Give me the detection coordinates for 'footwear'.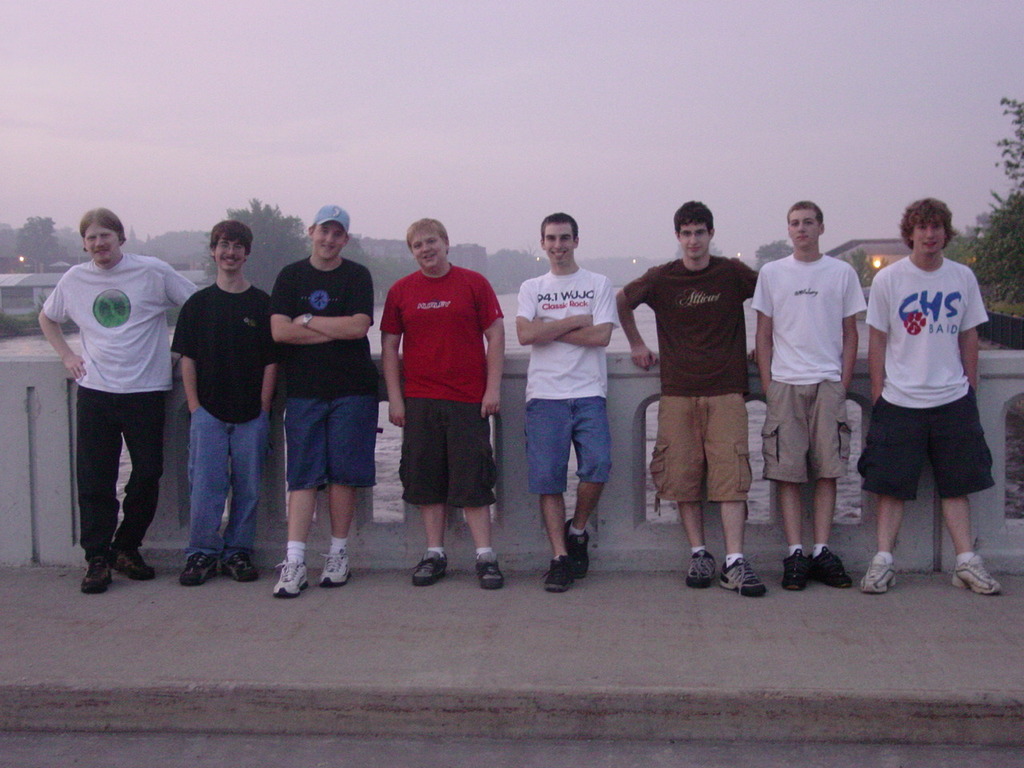
BBox(690, 545, 772, 601).
